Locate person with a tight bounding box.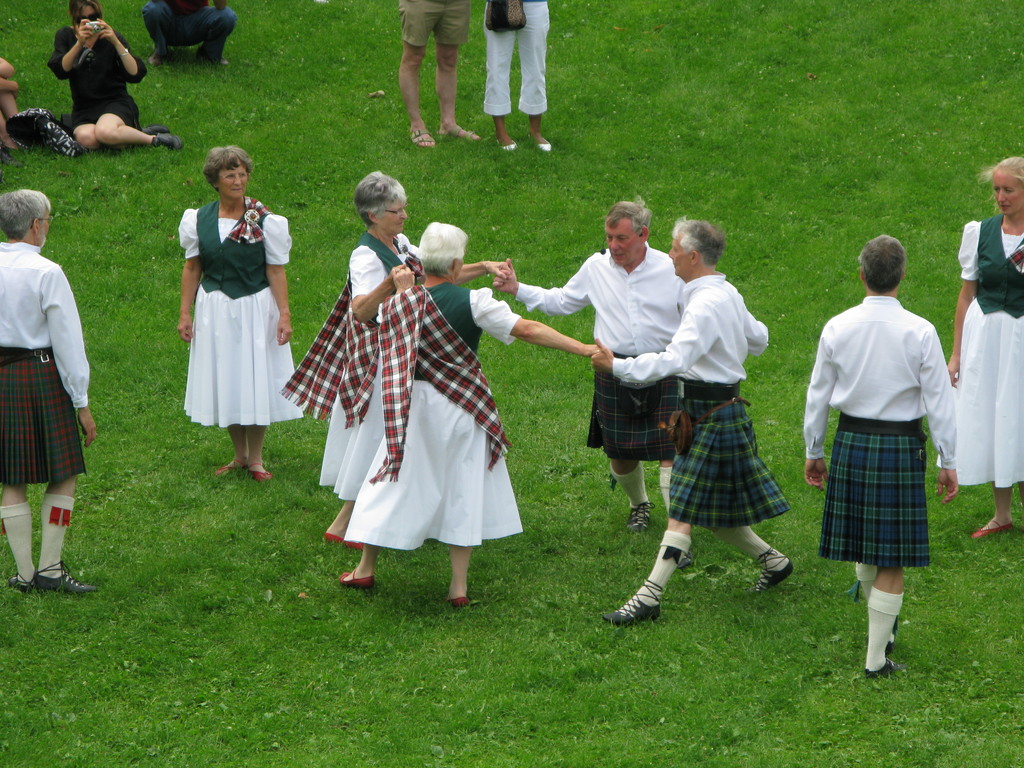
{"left": 143, "top": 0, "right": 239, "bottom": 65}.
